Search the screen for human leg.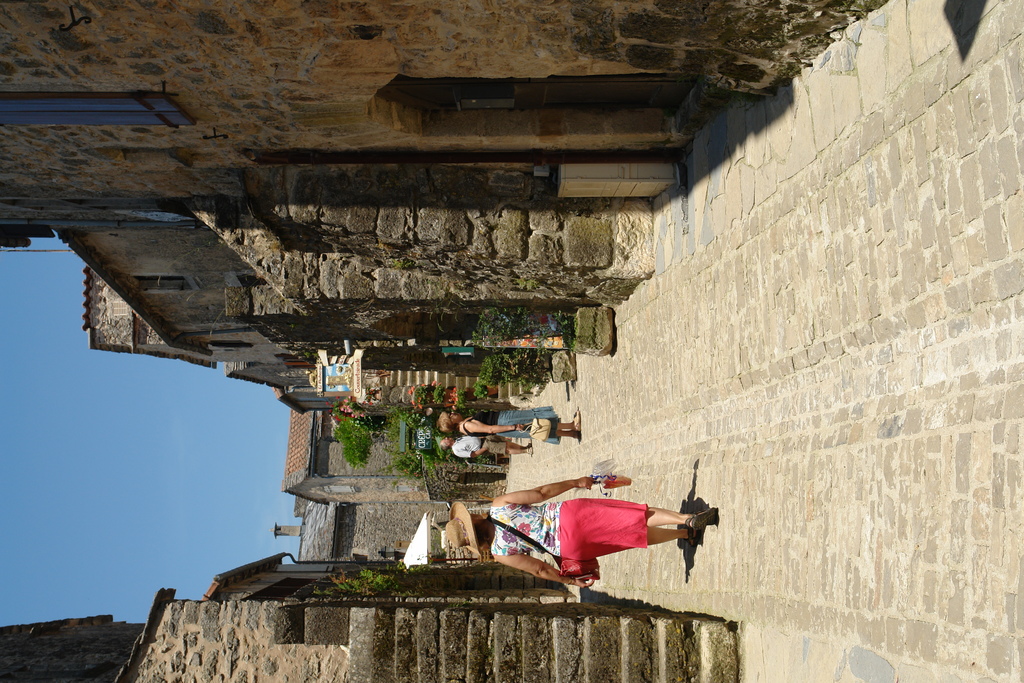
Found at locate(557, 531, 700, 561).
